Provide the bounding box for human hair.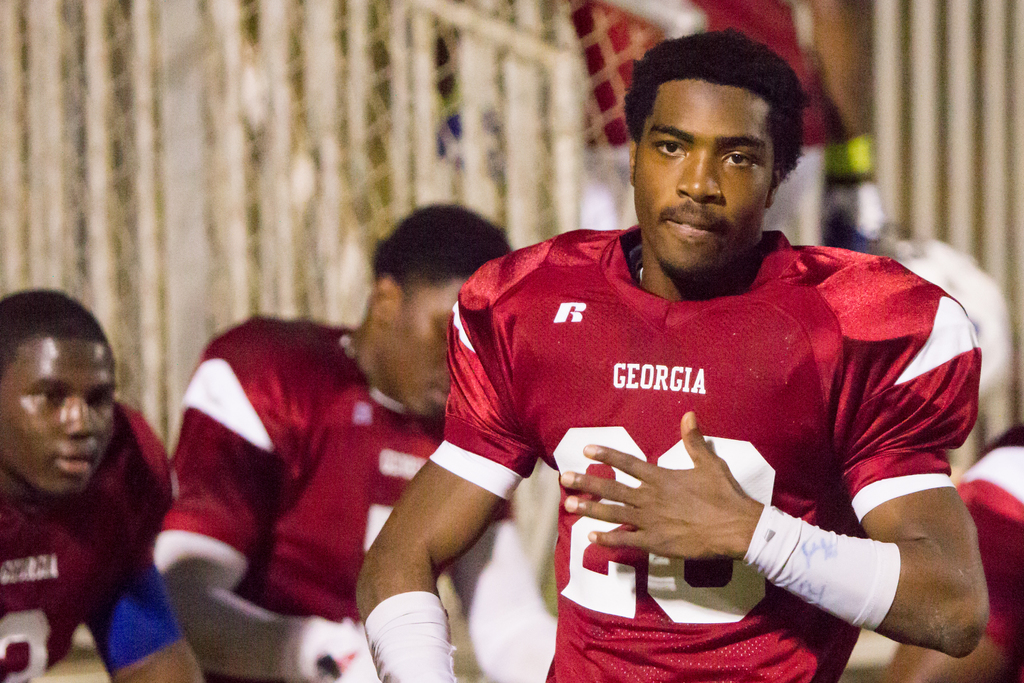
detection(621, 24, 807, 192).
